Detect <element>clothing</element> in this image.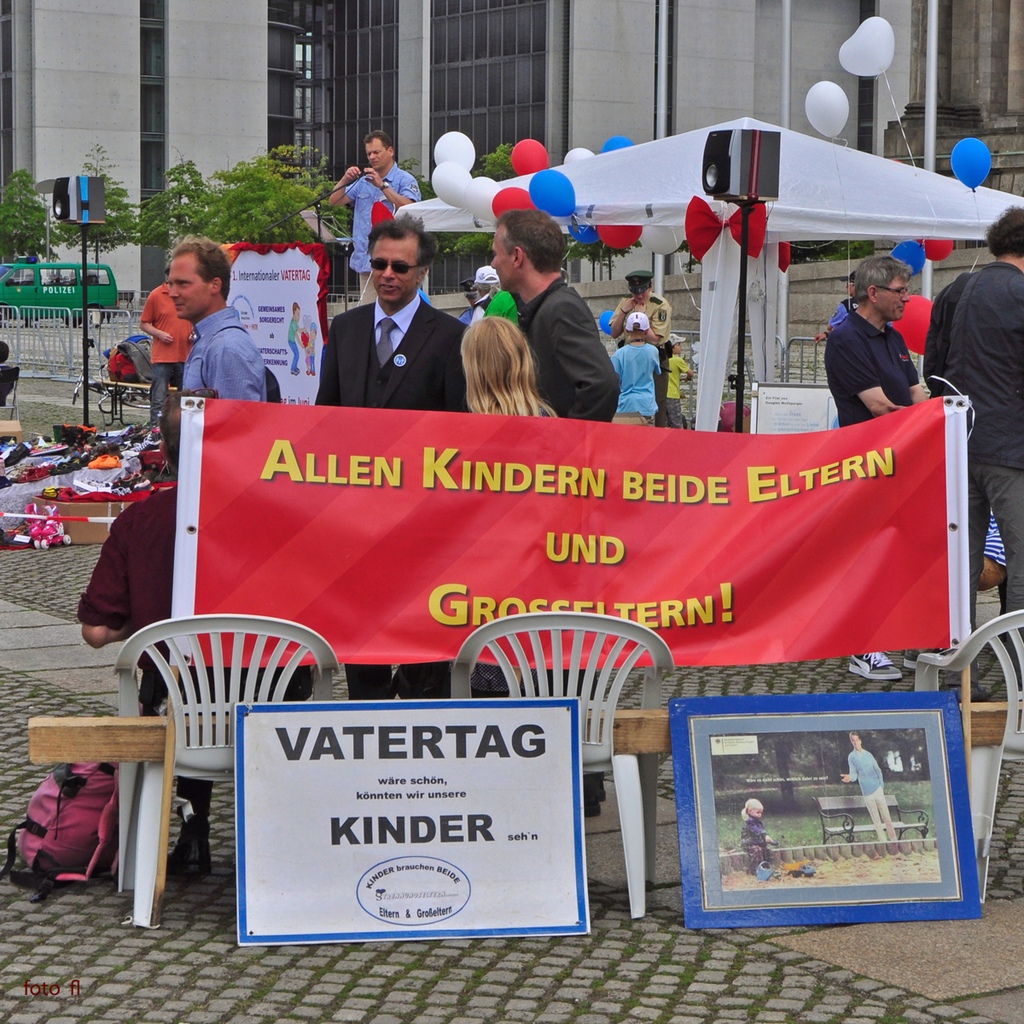
Detection: x1=323, y1=282, x2=506, y2=426.
